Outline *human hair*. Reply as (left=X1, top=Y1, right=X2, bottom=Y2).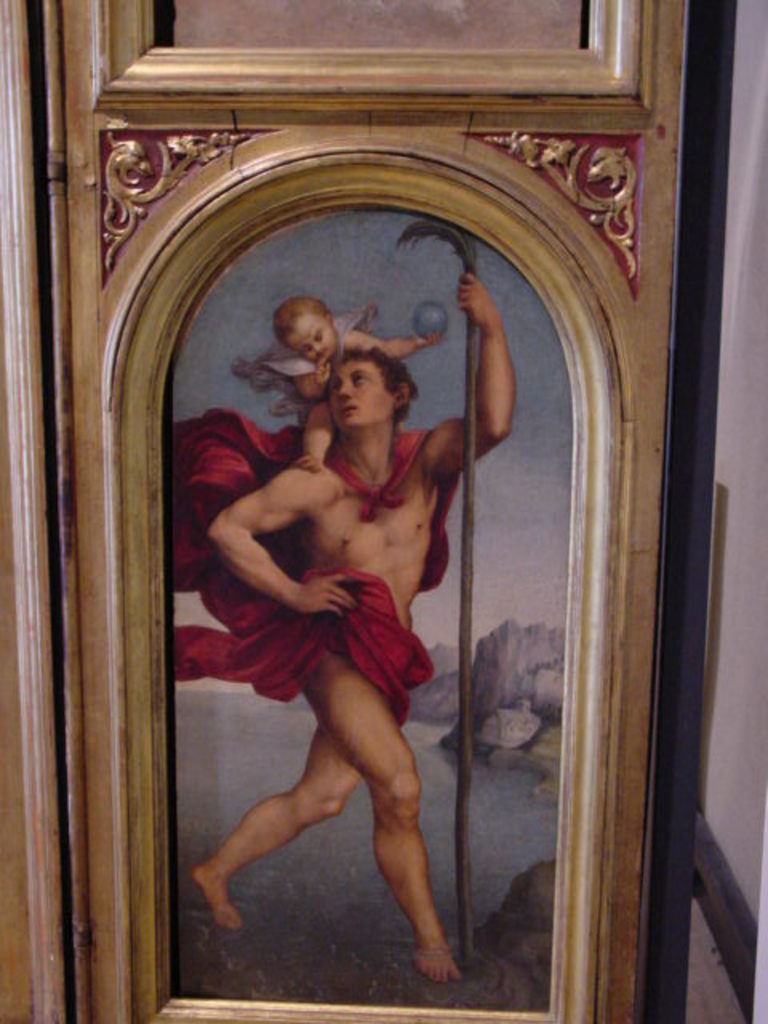
(left=331, top=350, right=421, bottom=424).
